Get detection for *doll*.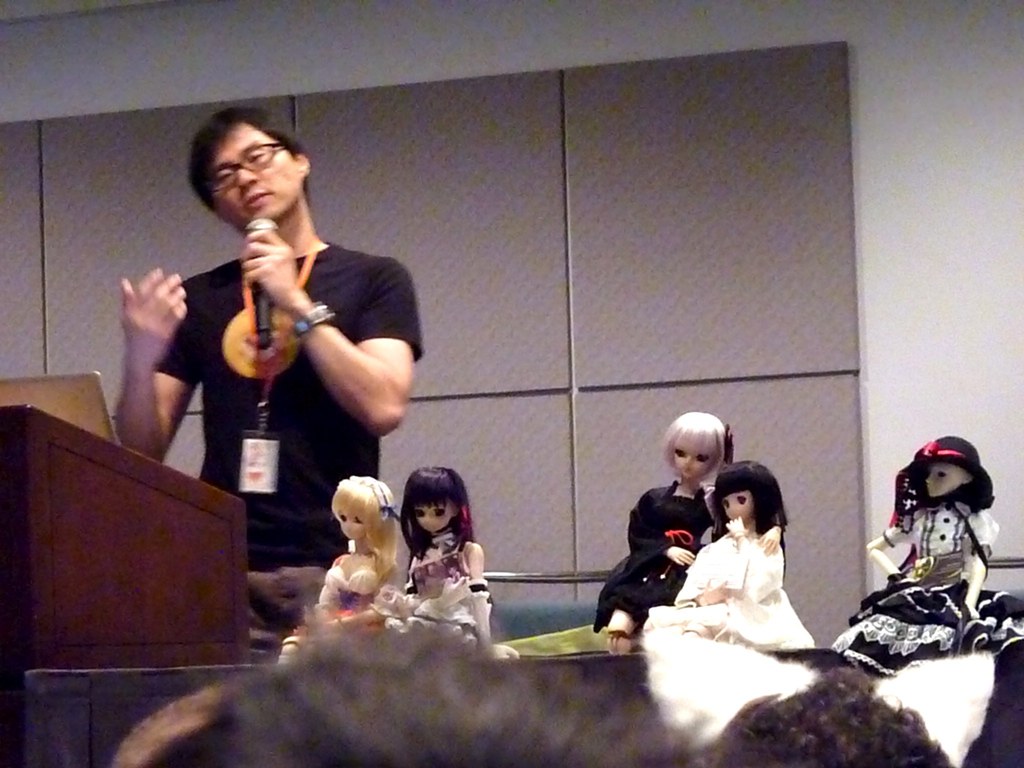
Detection: left=365, top=467, right=520, bottom=662.
